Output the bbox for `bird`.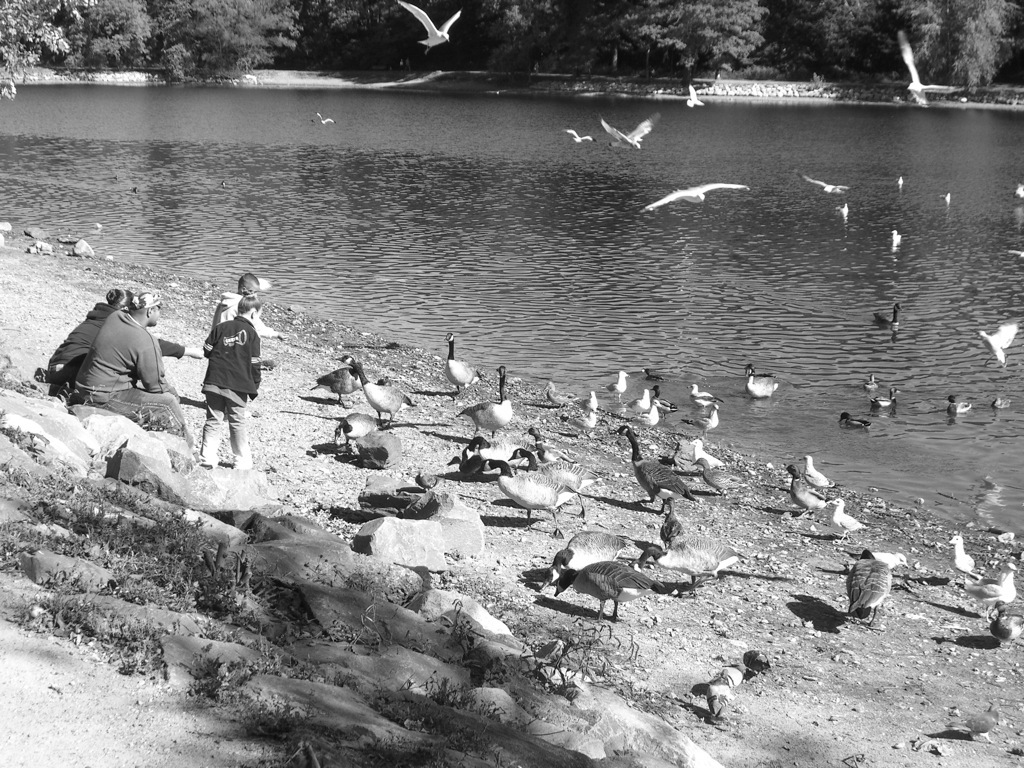
(746,365,784,399).
